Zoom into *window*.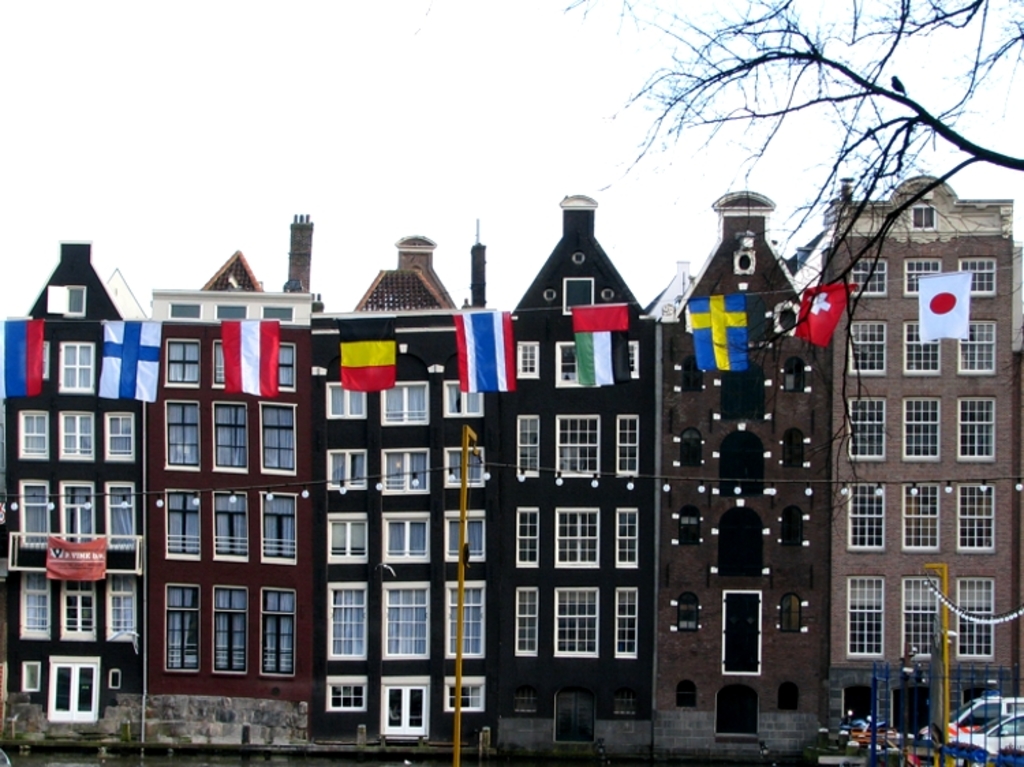
Zoom target: x1=63 y1=343 x2=90 y2=385.
